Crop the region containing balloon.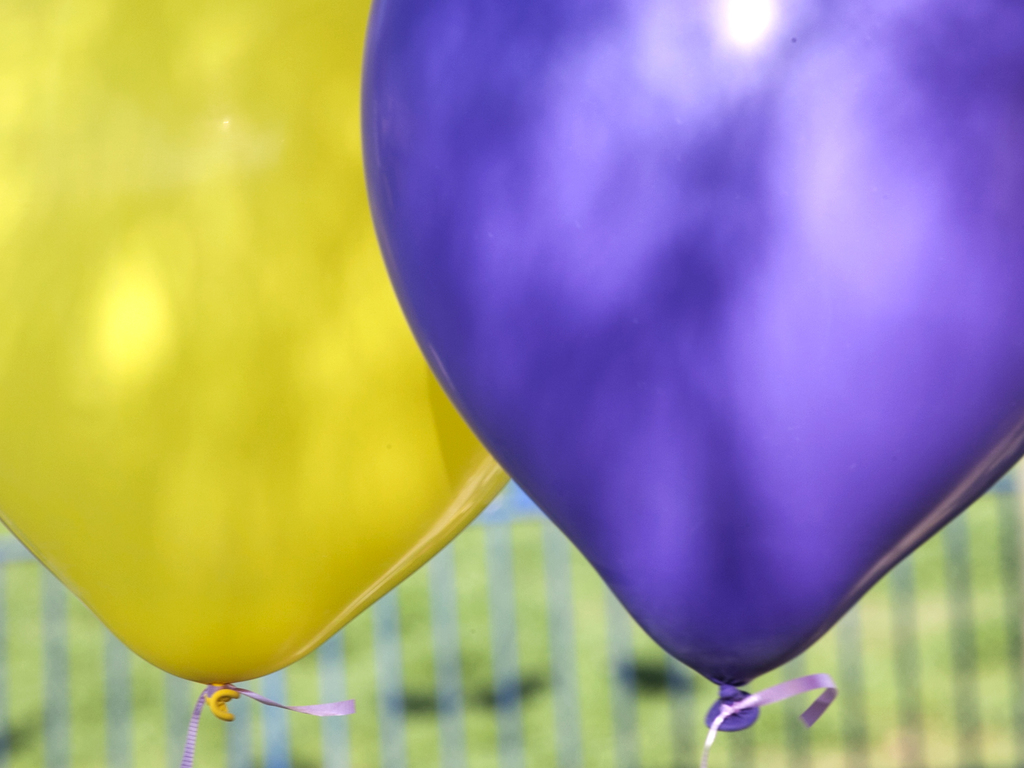
Crop region: locate(355, 0, 1023, 734).
